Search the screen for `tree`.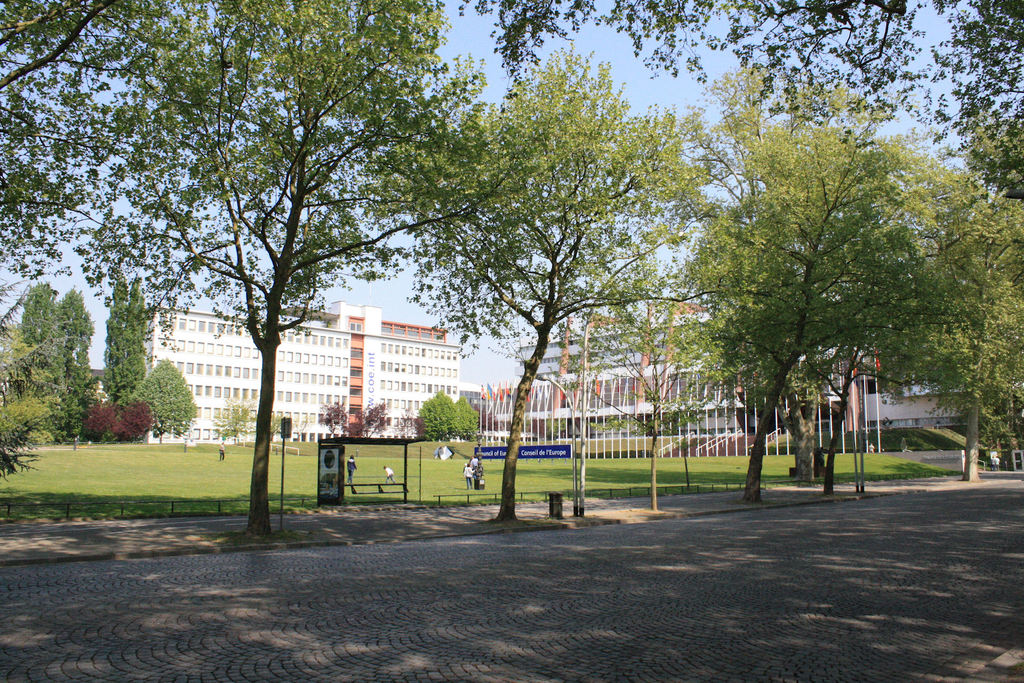
Found at x1=784, y1=142, x2=998, y2=499.
